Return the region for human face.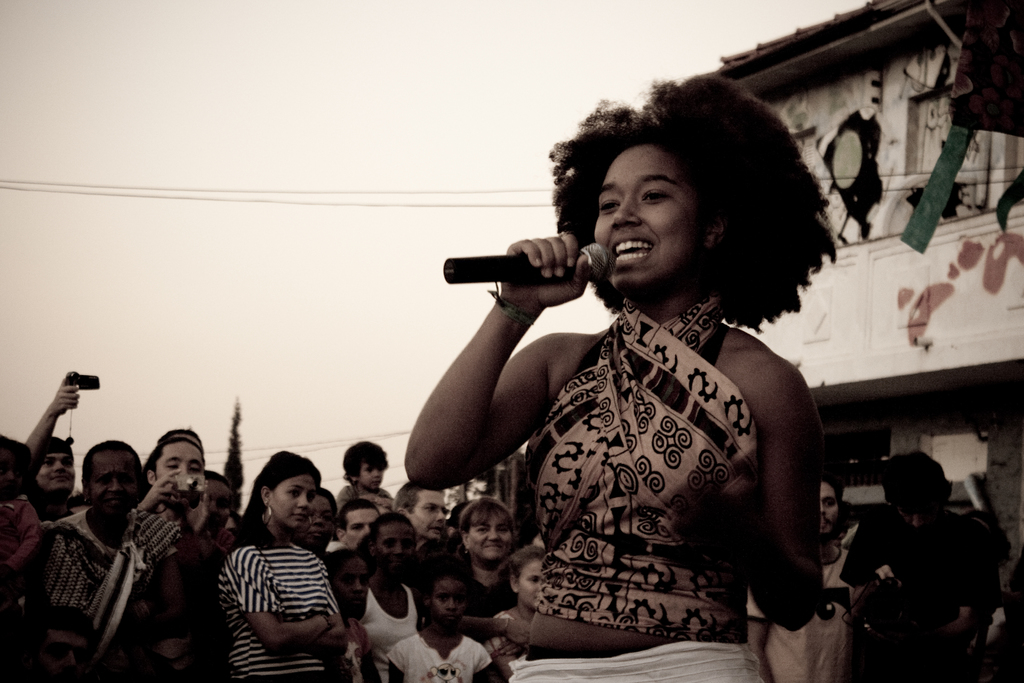
x1=349, y1=511, x2=378, y2=547.
